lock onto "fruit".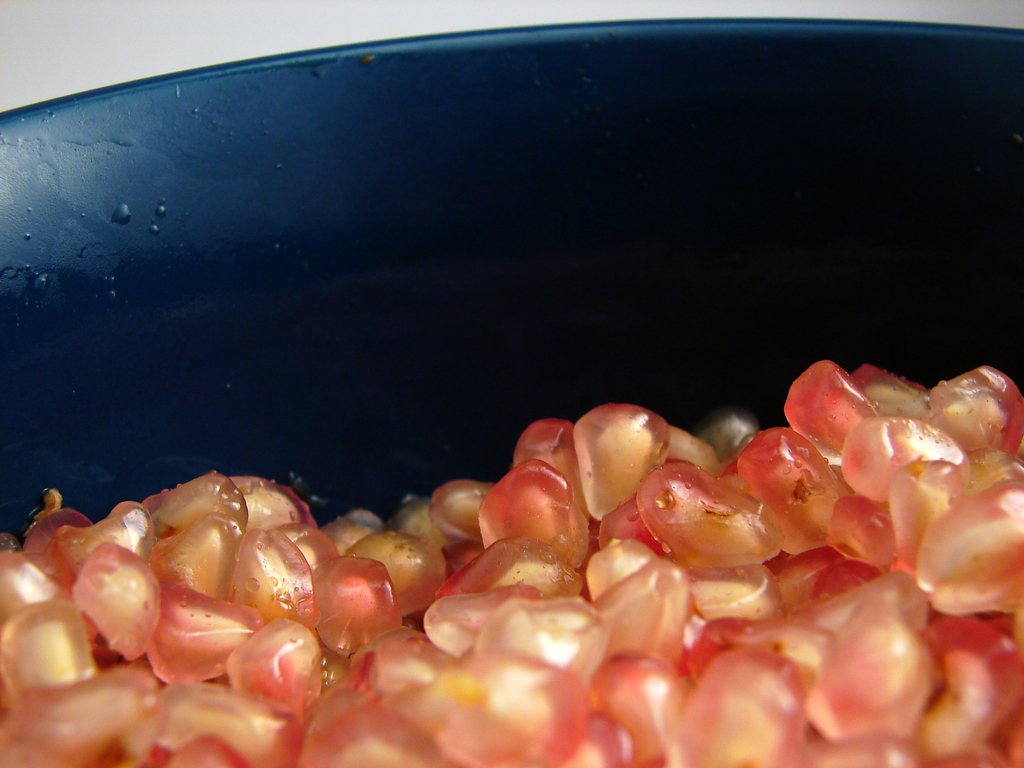
Locked: (x1=573, y1=402, x2=671, y2=519).
